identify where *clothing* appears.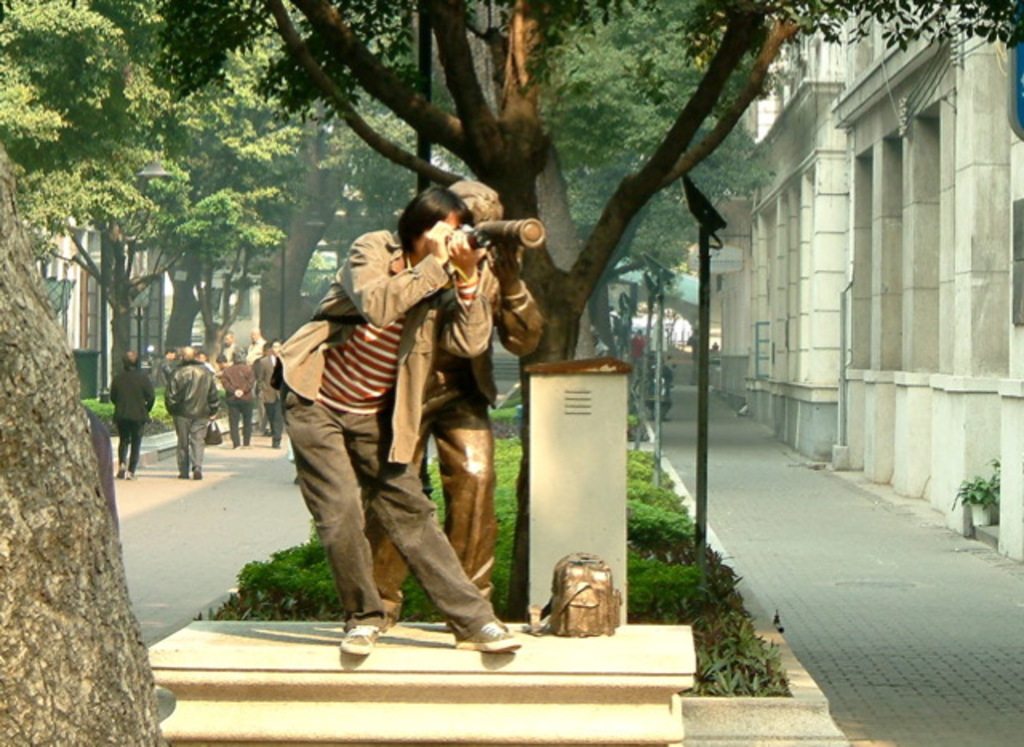
Appears at l=221, t=362, r=261, b=438.
